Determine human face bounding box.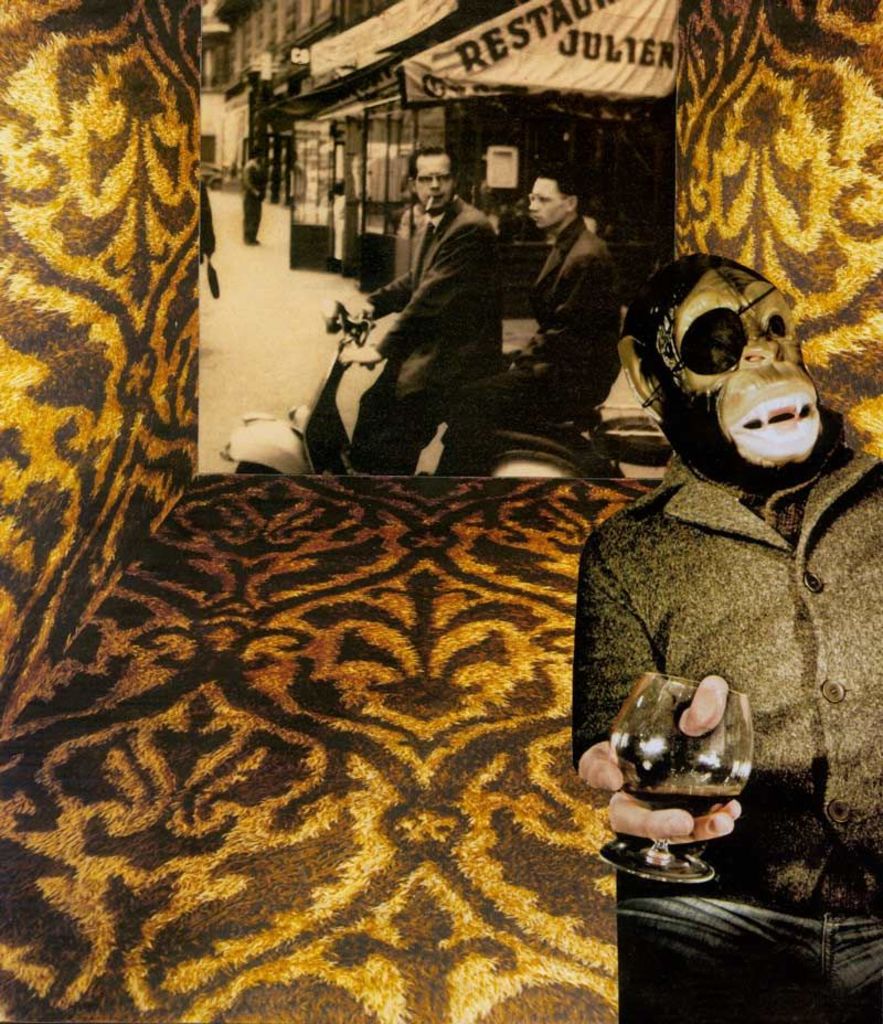
Determined: (414,156,453,209).
